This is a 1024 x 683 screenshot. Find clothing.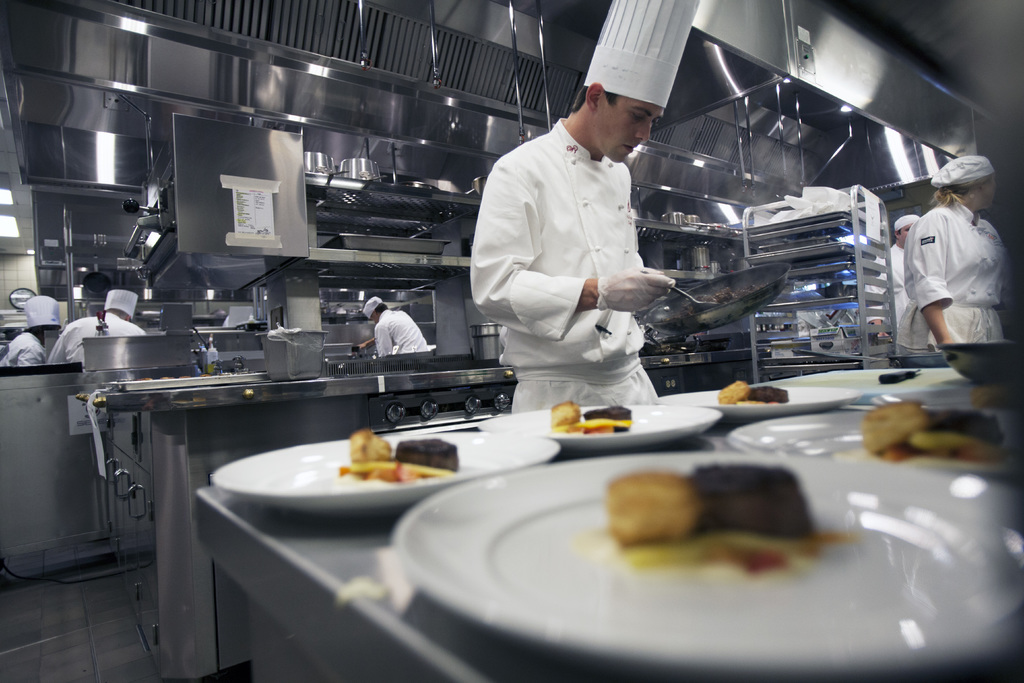
Bounding box: 897 199 1014 359.
